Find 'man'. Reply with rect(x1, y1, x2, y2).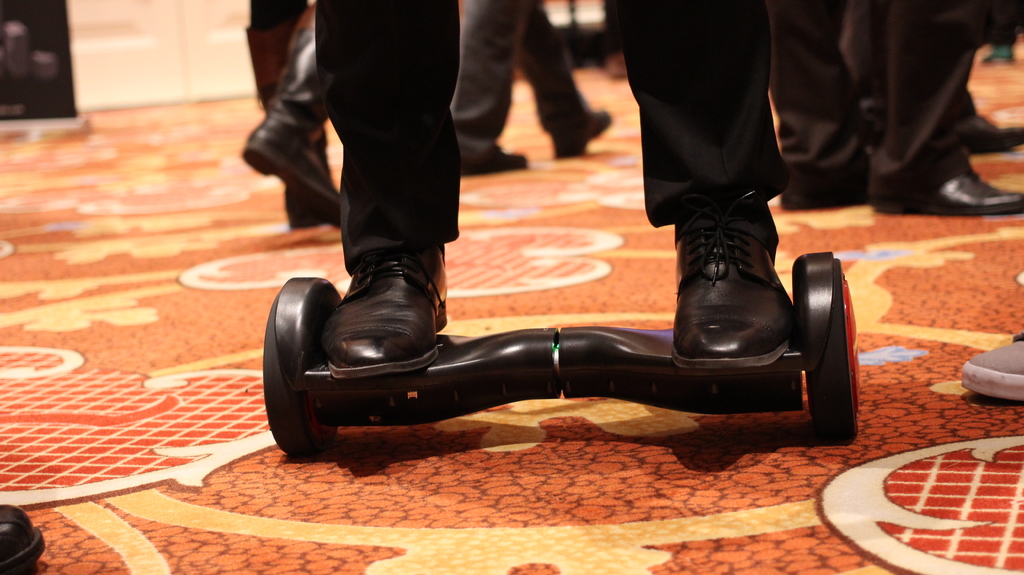
rect(313, 0, 808, 364).
